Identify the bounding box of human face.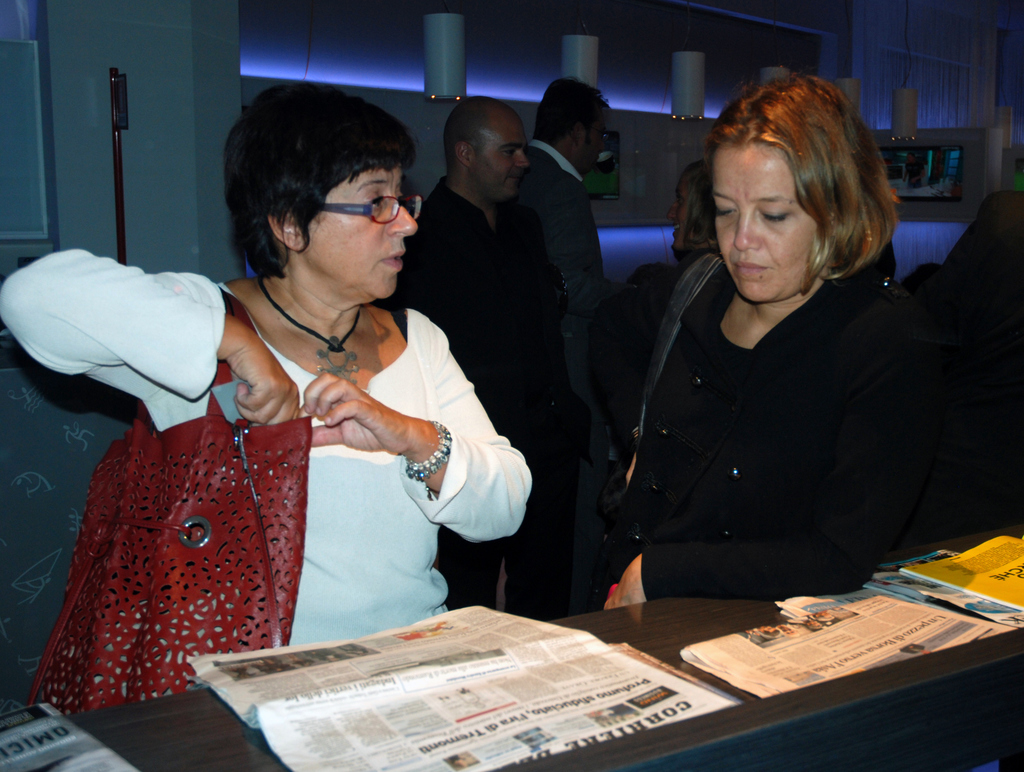
l=667, t=181, r=699, b=251.
